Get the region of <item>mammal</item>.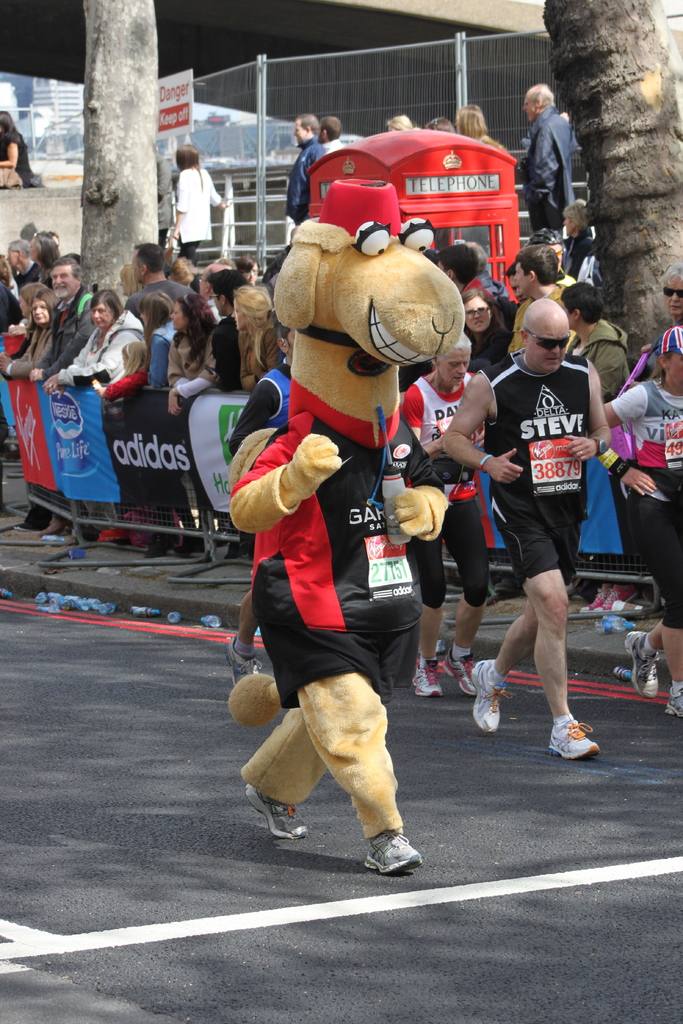
bbox=[462, 284, 518, 604].
